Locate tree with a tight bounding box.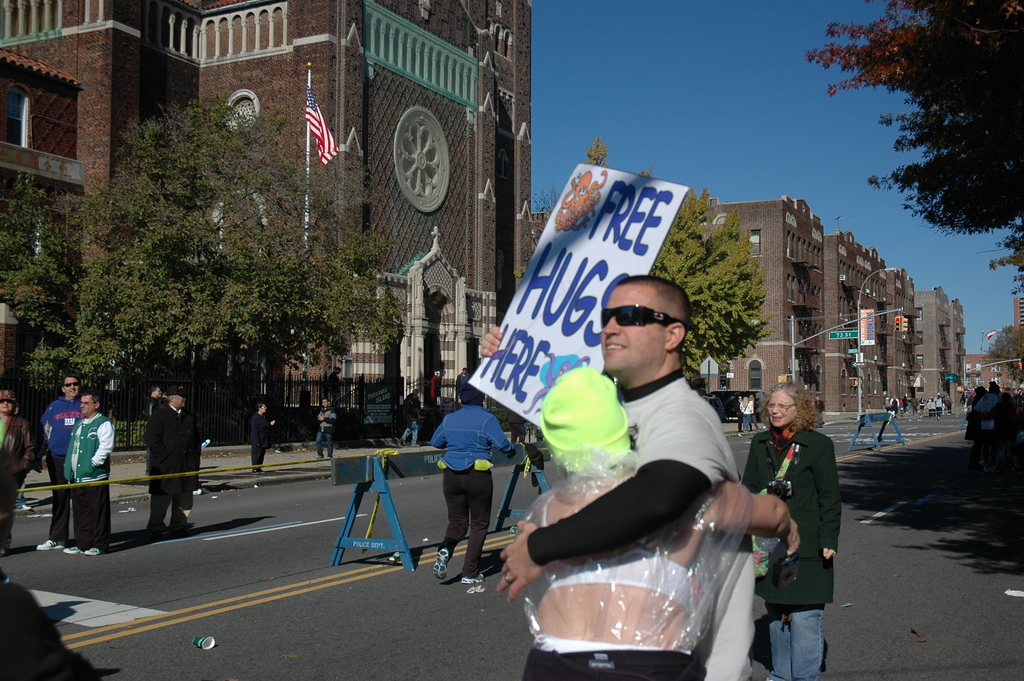
left=812, top=7, right=1014, bottom=300.
